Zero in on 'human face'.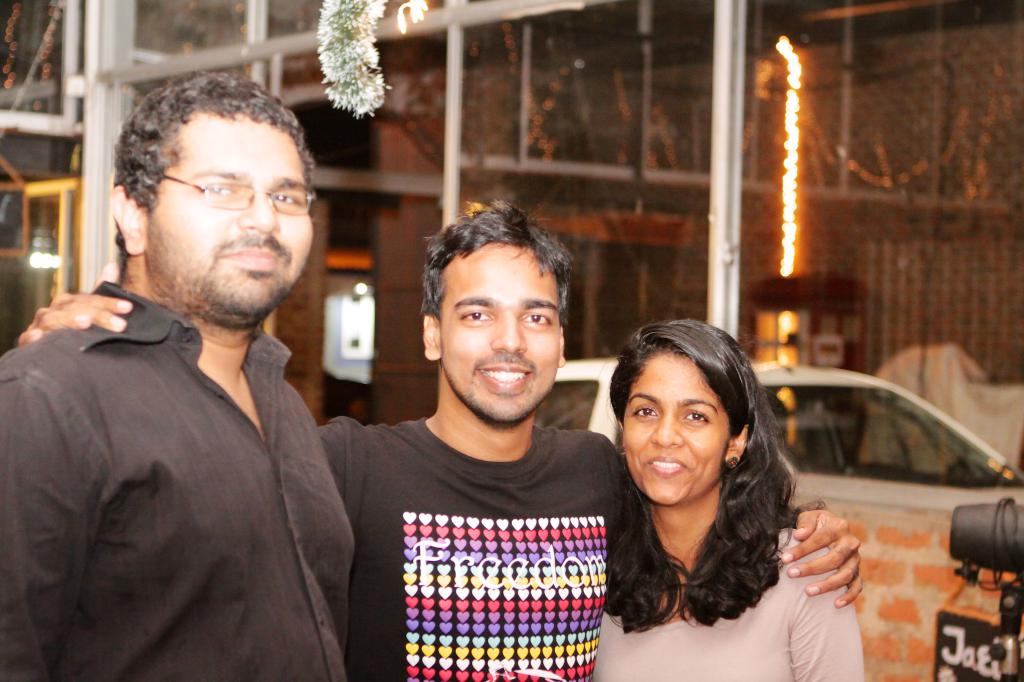
Zeroed in: detection(438, 248, 560, 418).
